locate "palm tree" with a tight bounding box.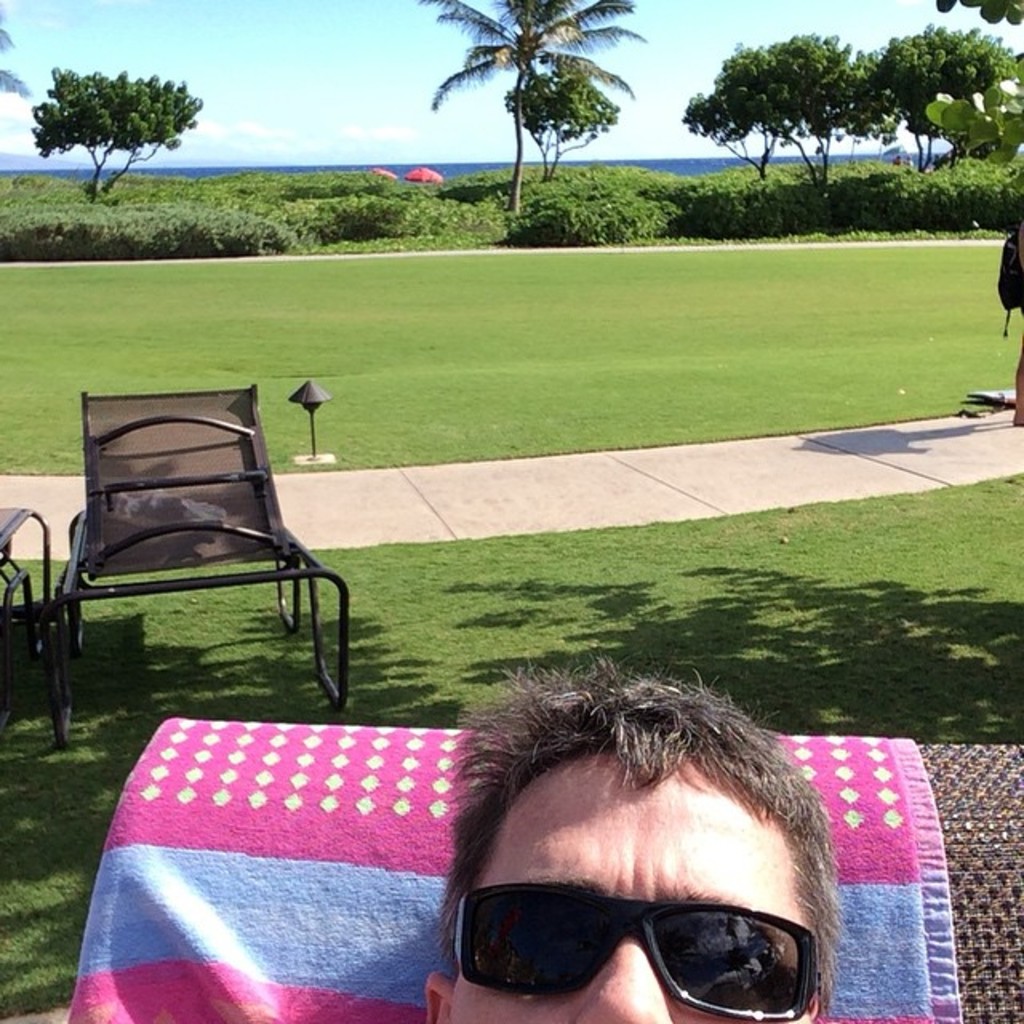
957/37/1016/171.
